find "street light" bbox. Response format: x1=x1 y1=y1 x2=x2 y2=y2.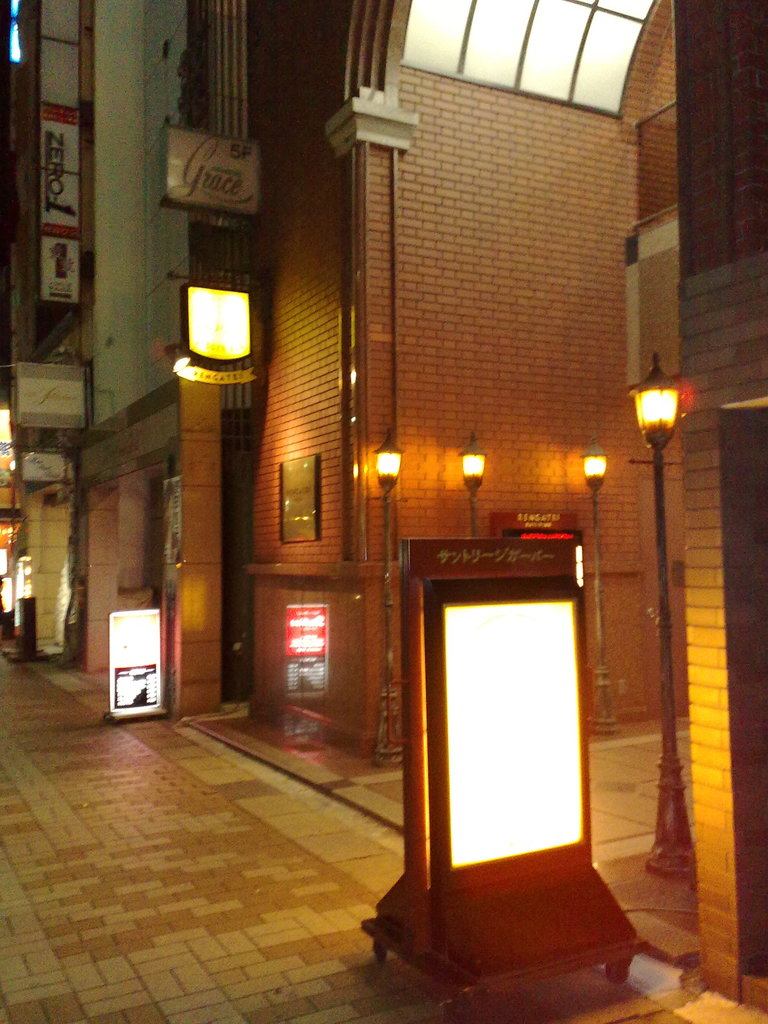
x1=578 y1=431 x2=623 y2=734.
